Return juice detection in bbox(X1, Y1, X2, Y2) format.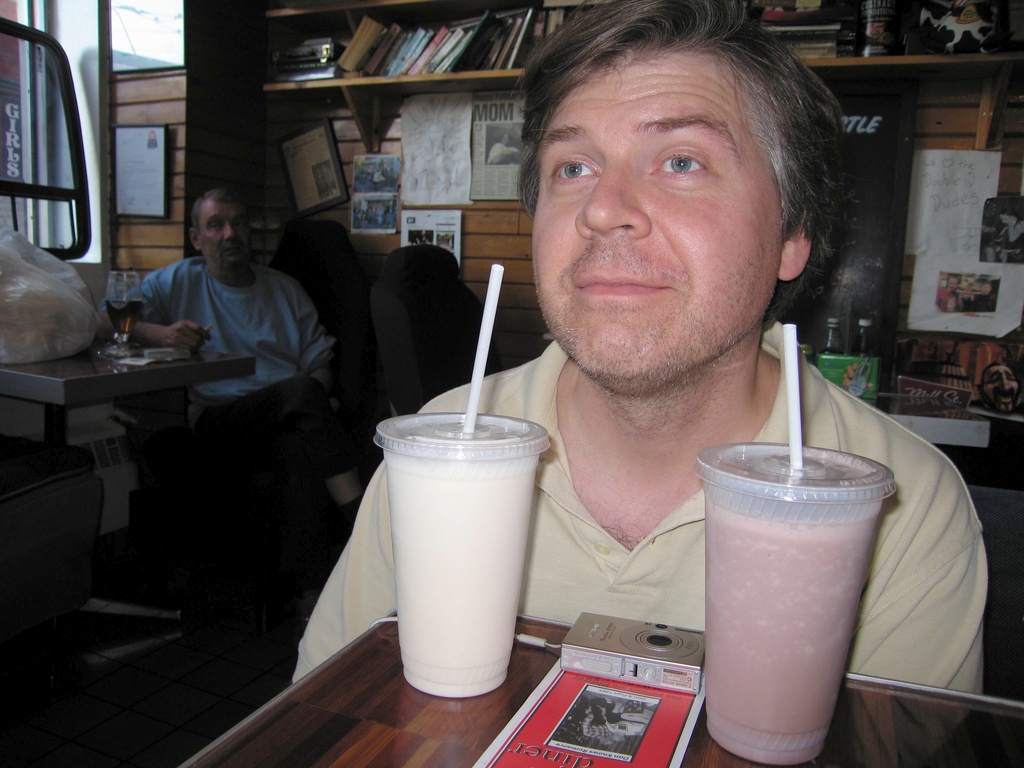
bbox(371, 407, 551, 698).
